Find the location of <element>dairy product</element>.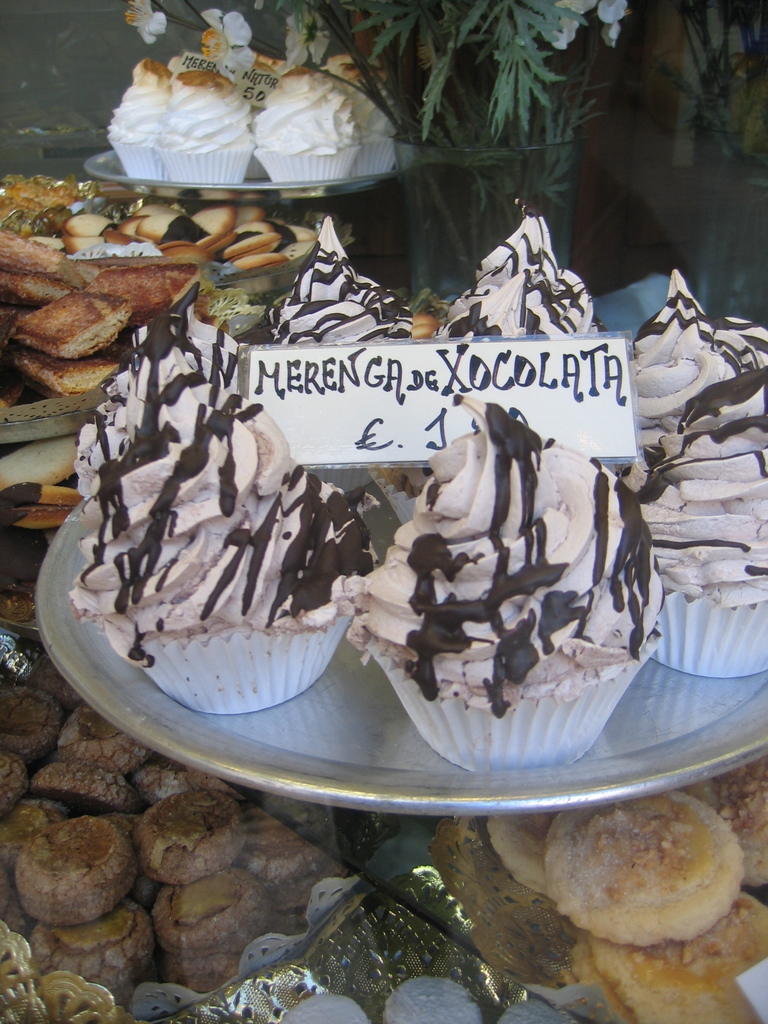
Location: crop(252, 70, 365, 168).
